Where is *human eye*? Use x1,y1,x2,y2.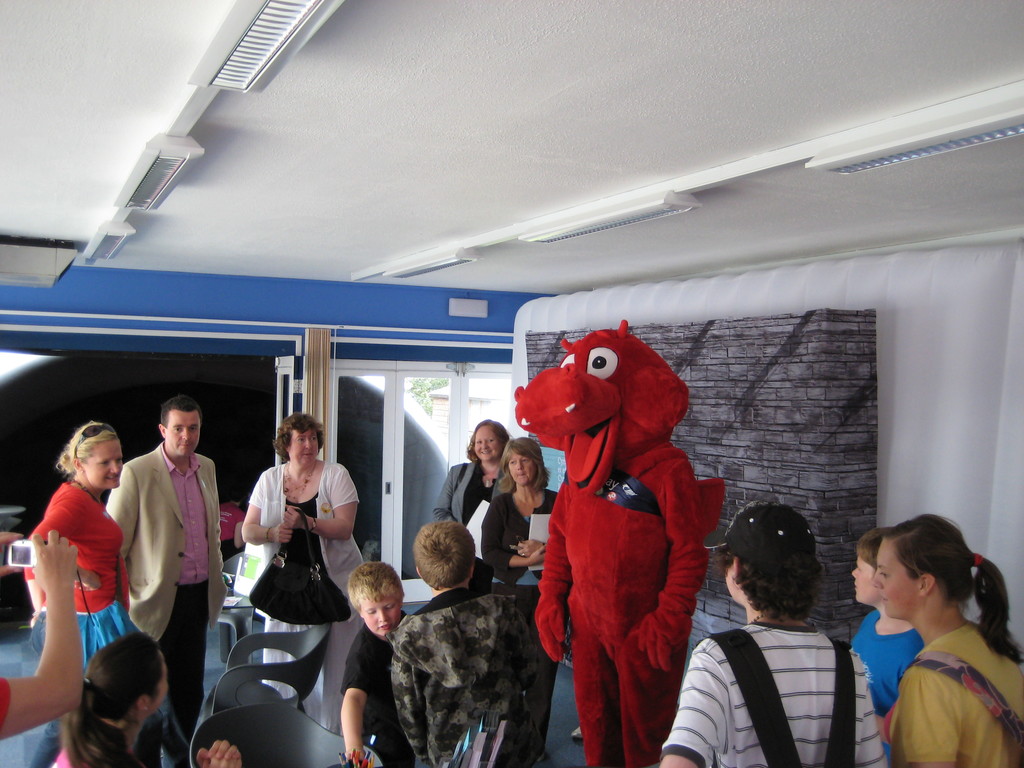
877,569,890,577.
